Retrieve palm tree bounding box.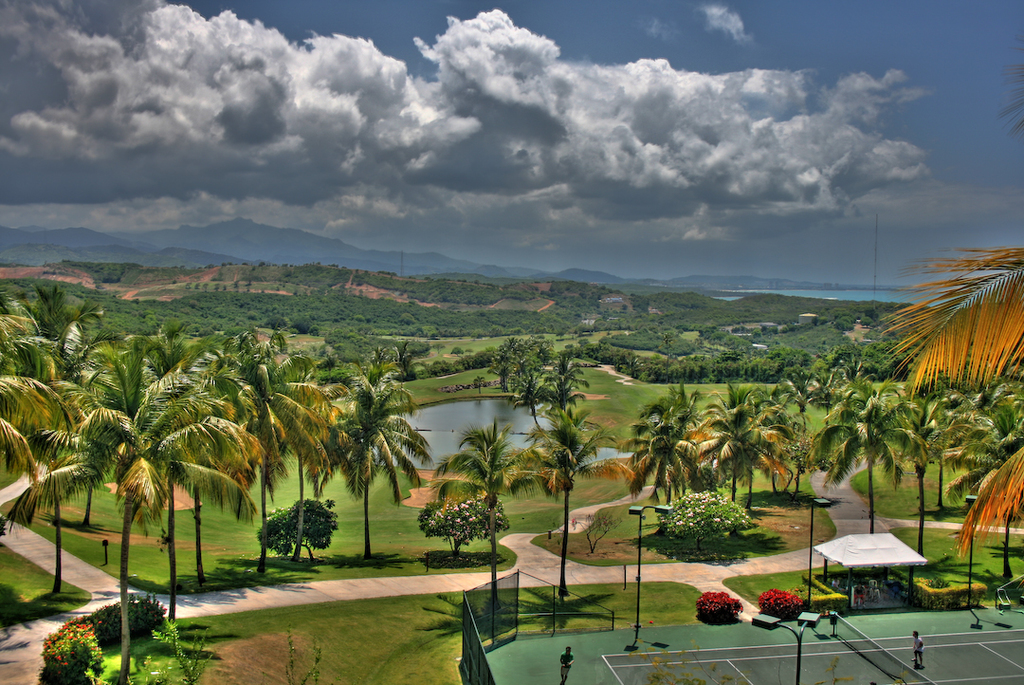
Bounding box: 93,365,233,668.
